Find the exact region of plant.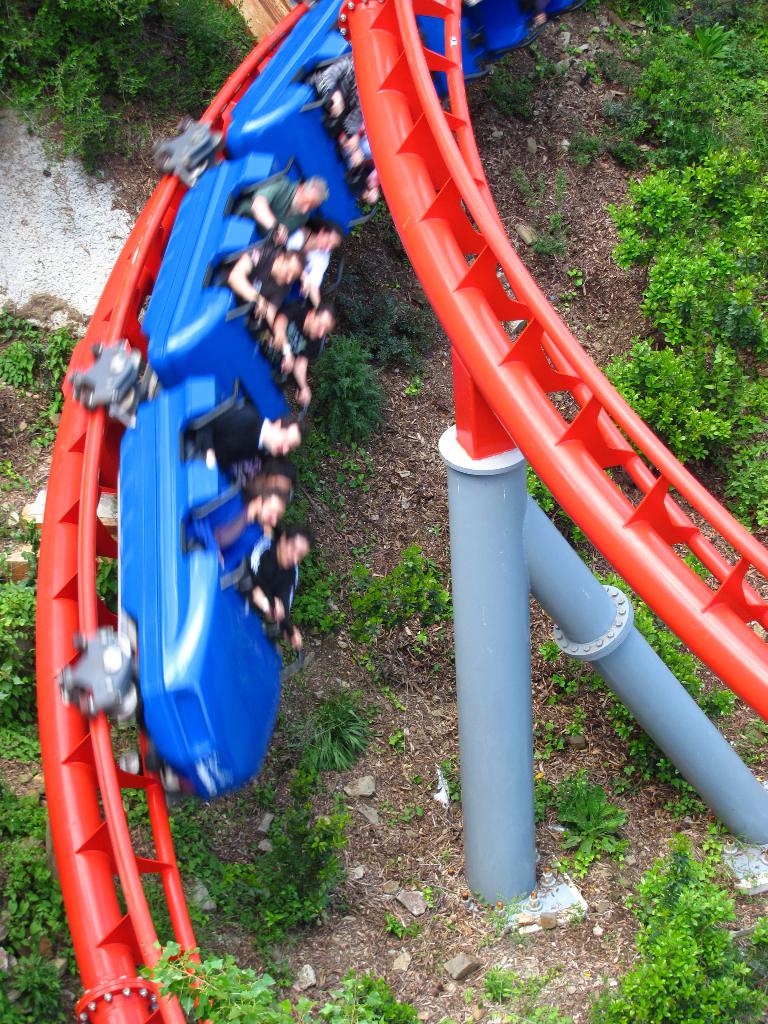
Exact region: [387, 780, 448, 830].
